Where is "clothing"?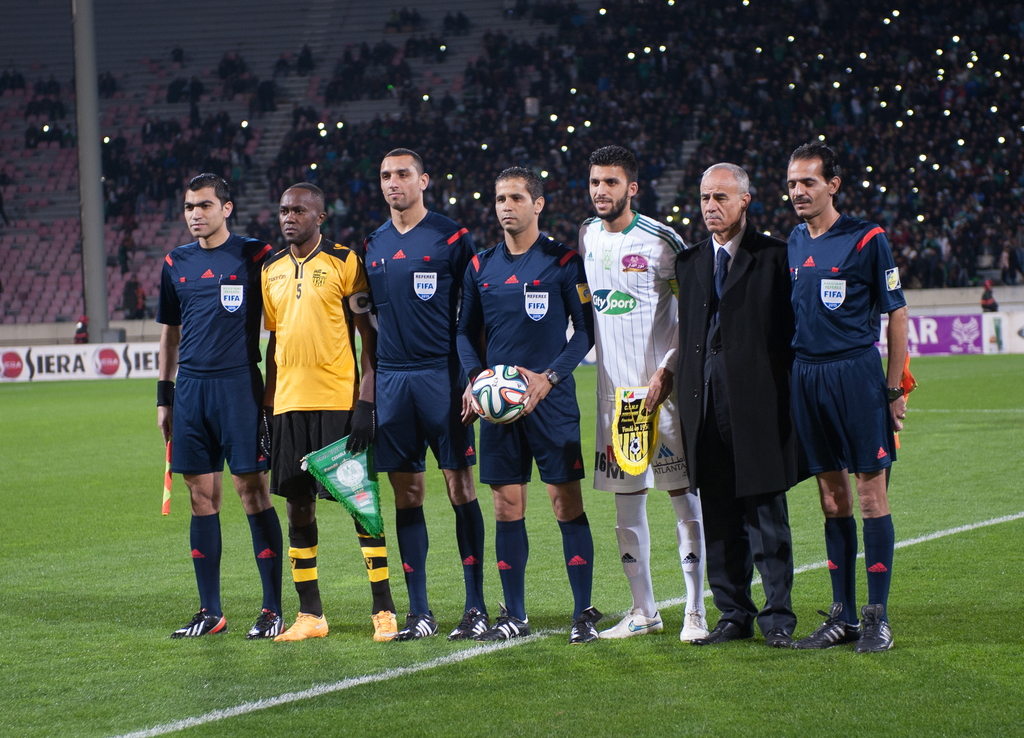
[674,230,810,634].
